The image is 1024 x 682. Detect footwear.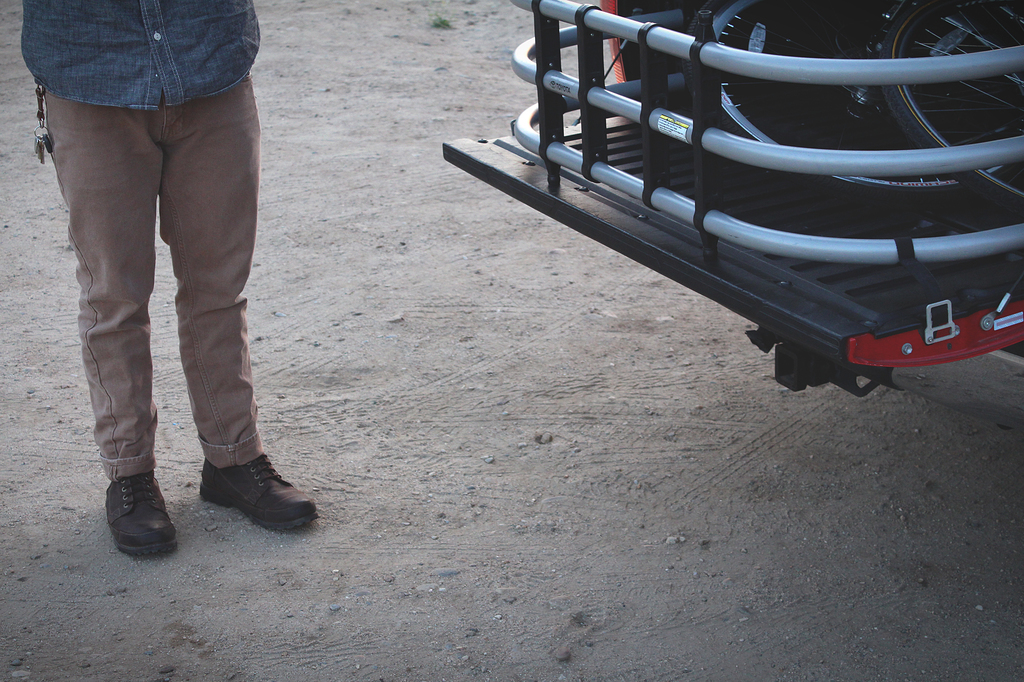
Detection: [100,470,182,555].
